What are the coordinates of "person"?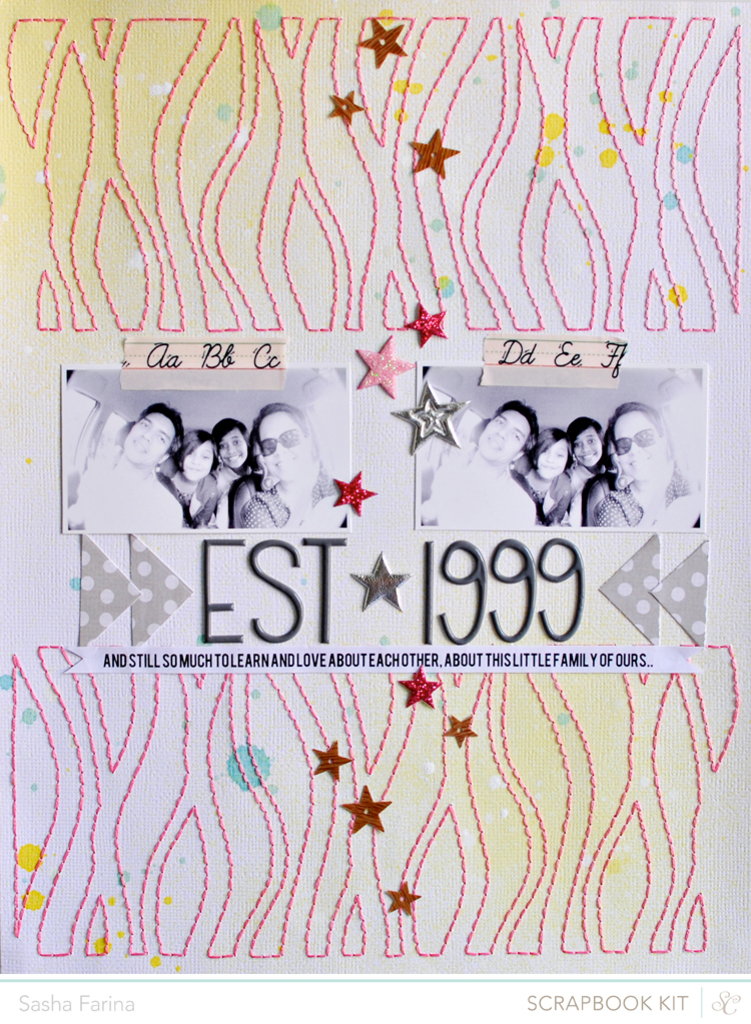
select_region(501, 426, 570, 530).
